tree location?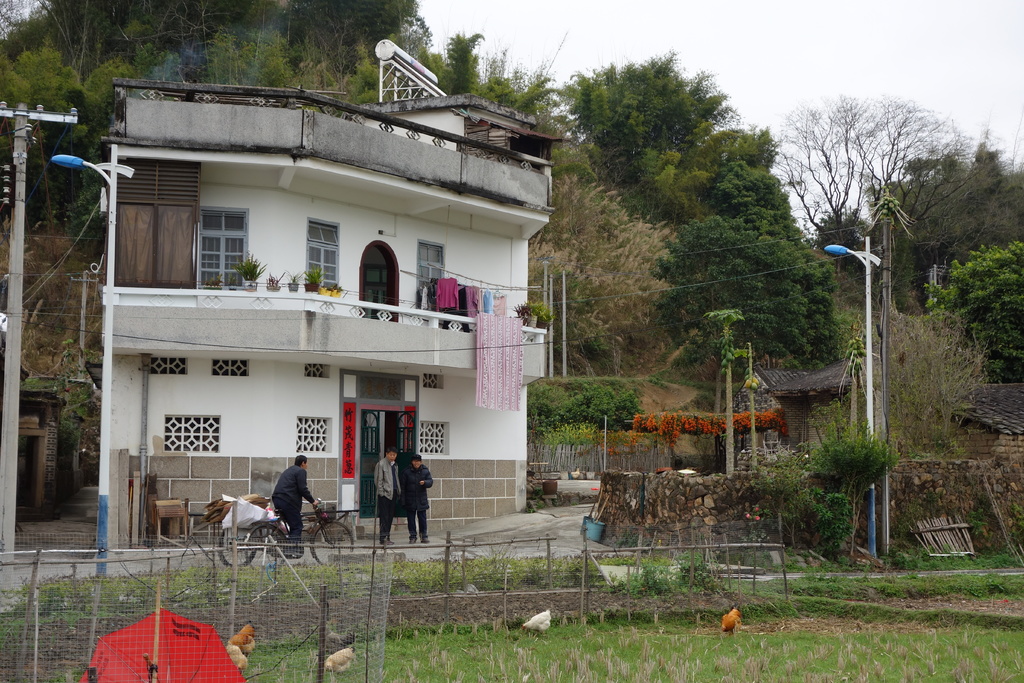
left=649, top=210, right=845, bottom=379
